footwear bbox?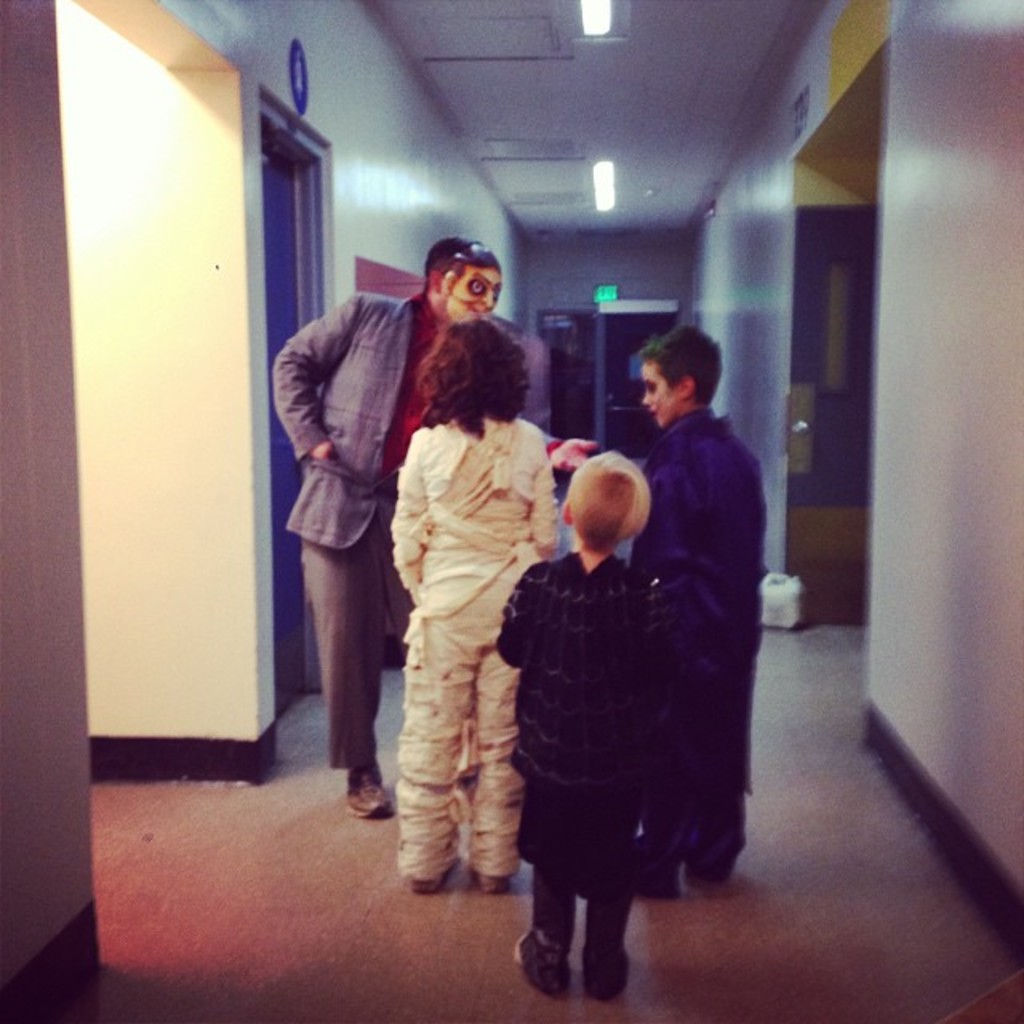
bbox(578, 936, 624, 1005)
